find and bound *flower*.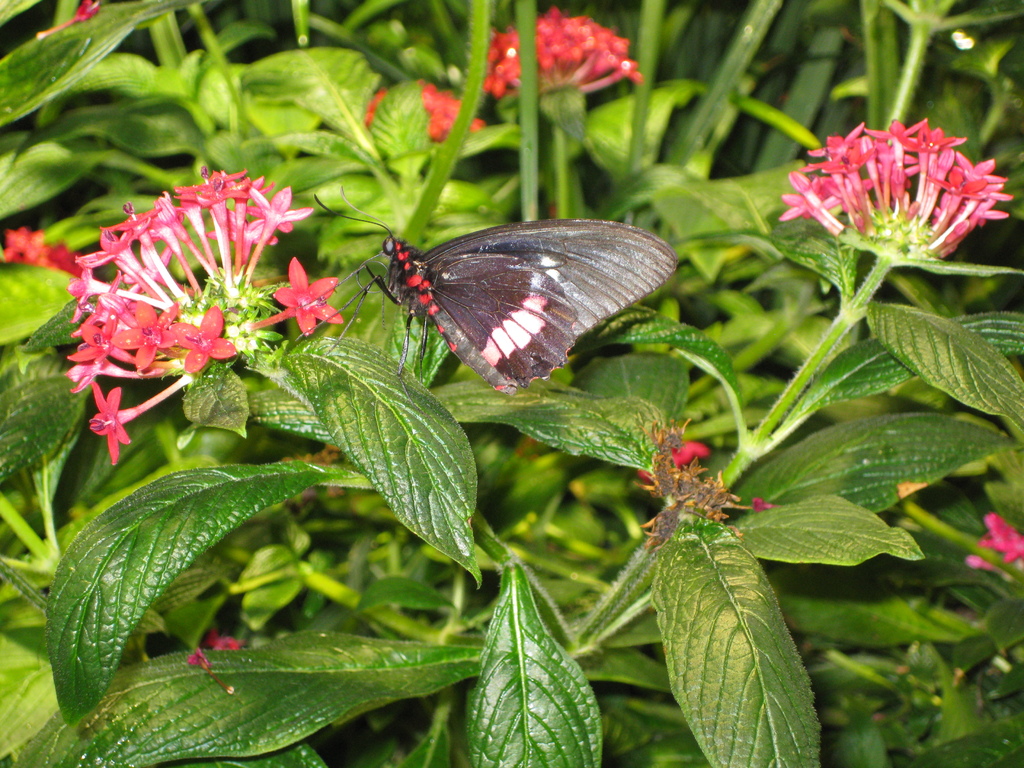
Bound: rect(774, 122, 1006, 260).
